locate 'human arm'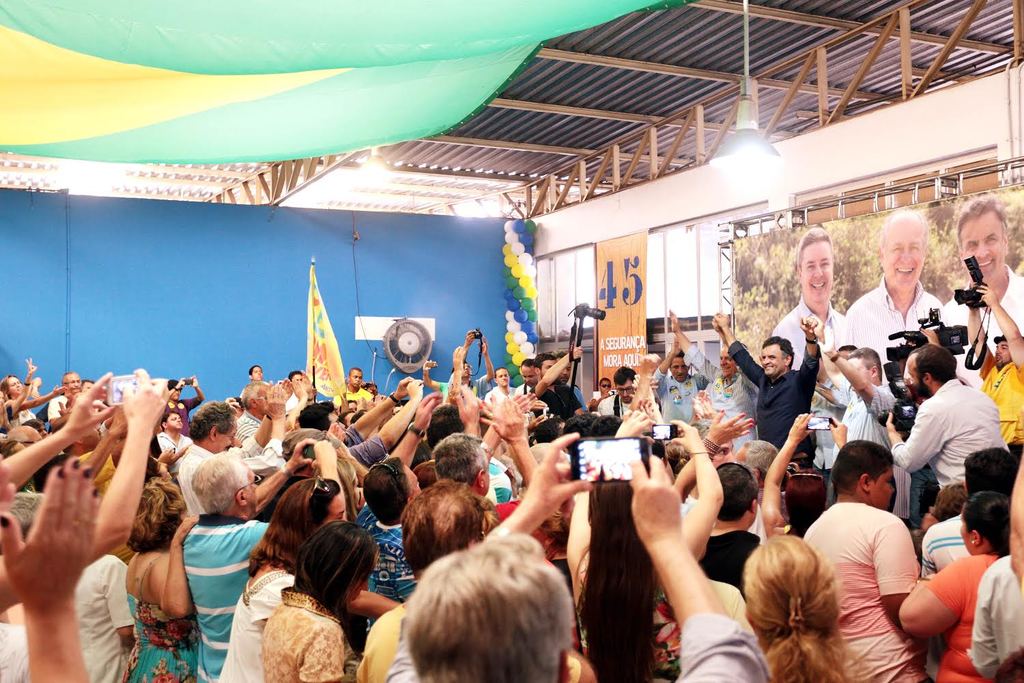
{"left": 794, "top": 313, "right": 817, "bottom": 395}
